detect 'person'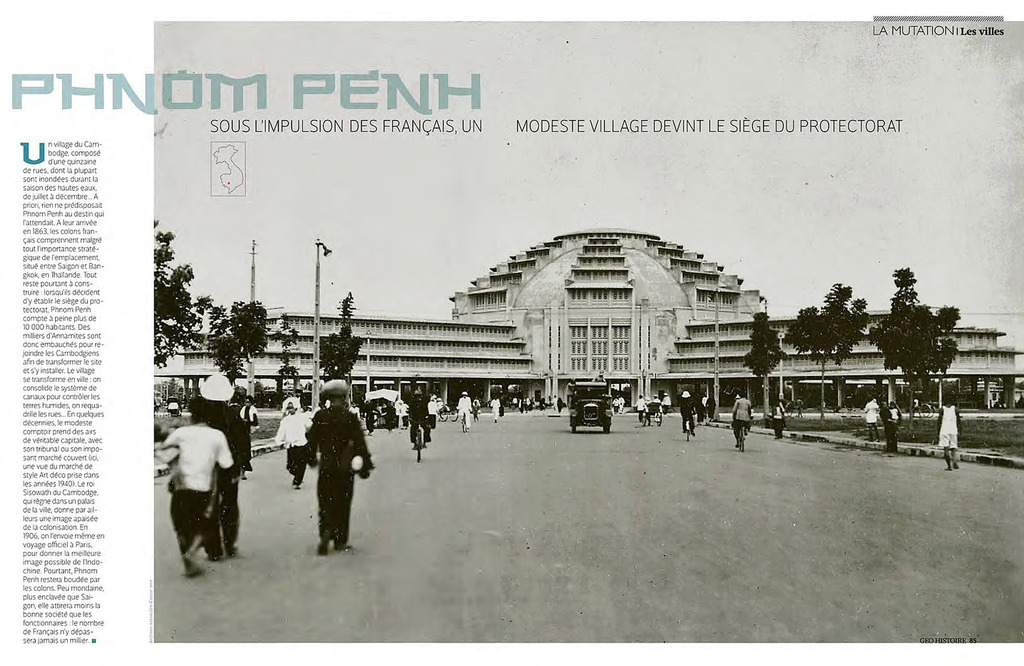
409 392 430 450
